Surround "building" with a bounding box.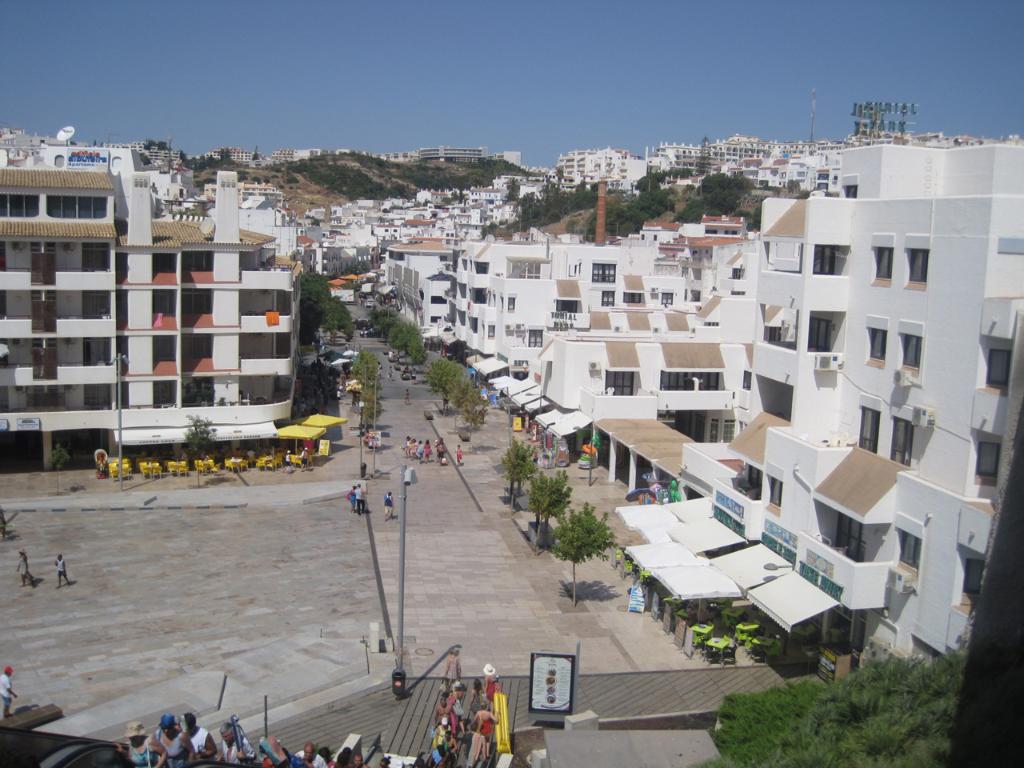
left=622, top=143, right=1023, bottom=685.
